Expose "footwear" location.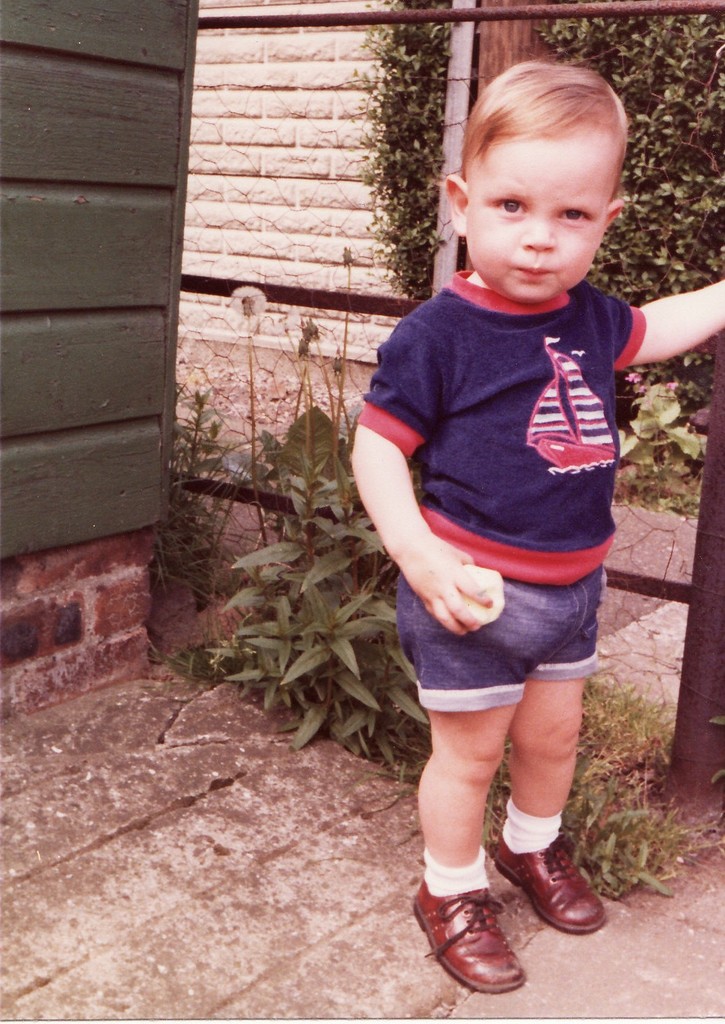
Exposed at [424, 879, 544, 998].
